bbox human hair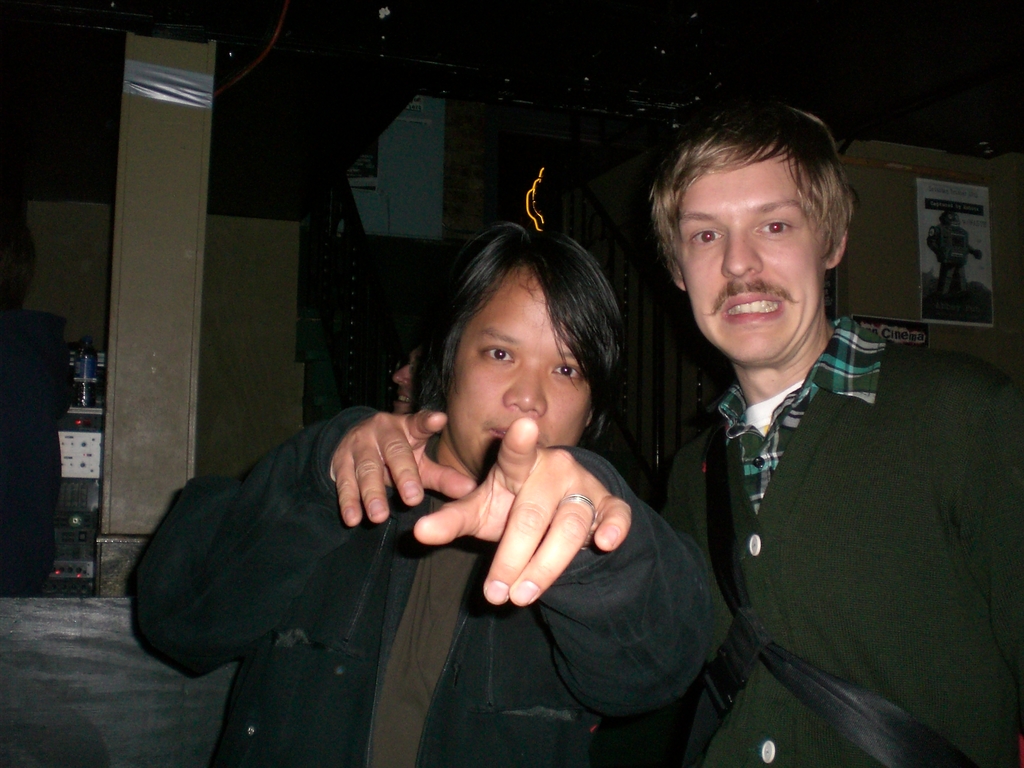
select_region(647, 99, 853, 265)
